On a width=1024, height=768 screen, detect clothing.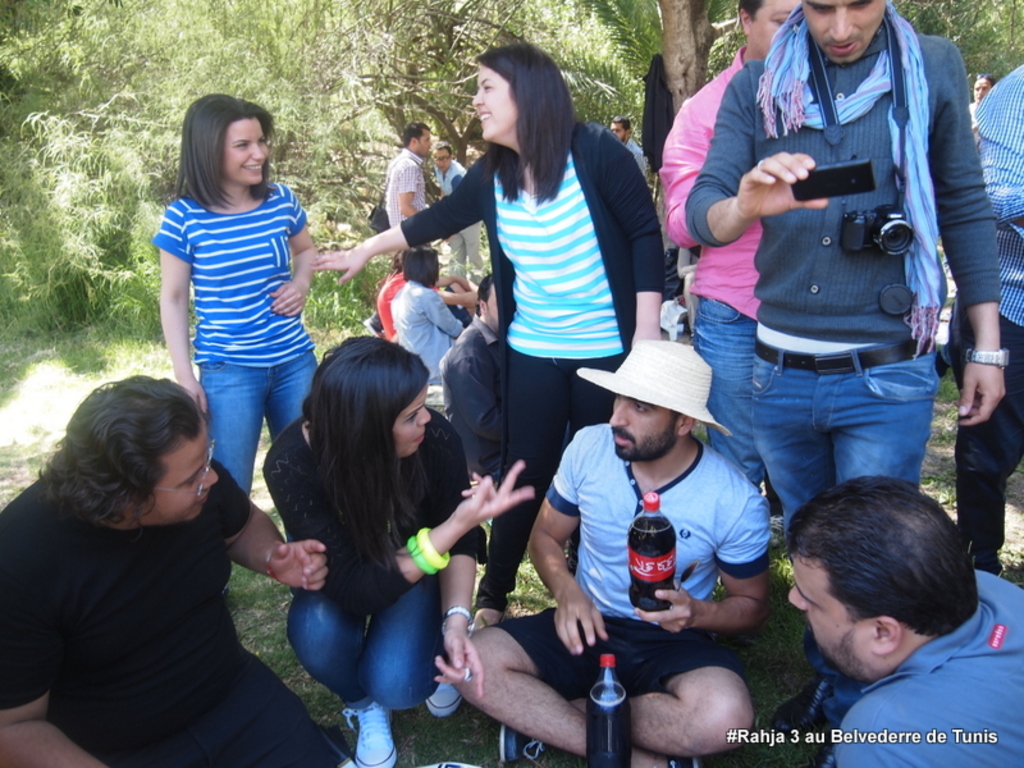
657,47,769,498.
